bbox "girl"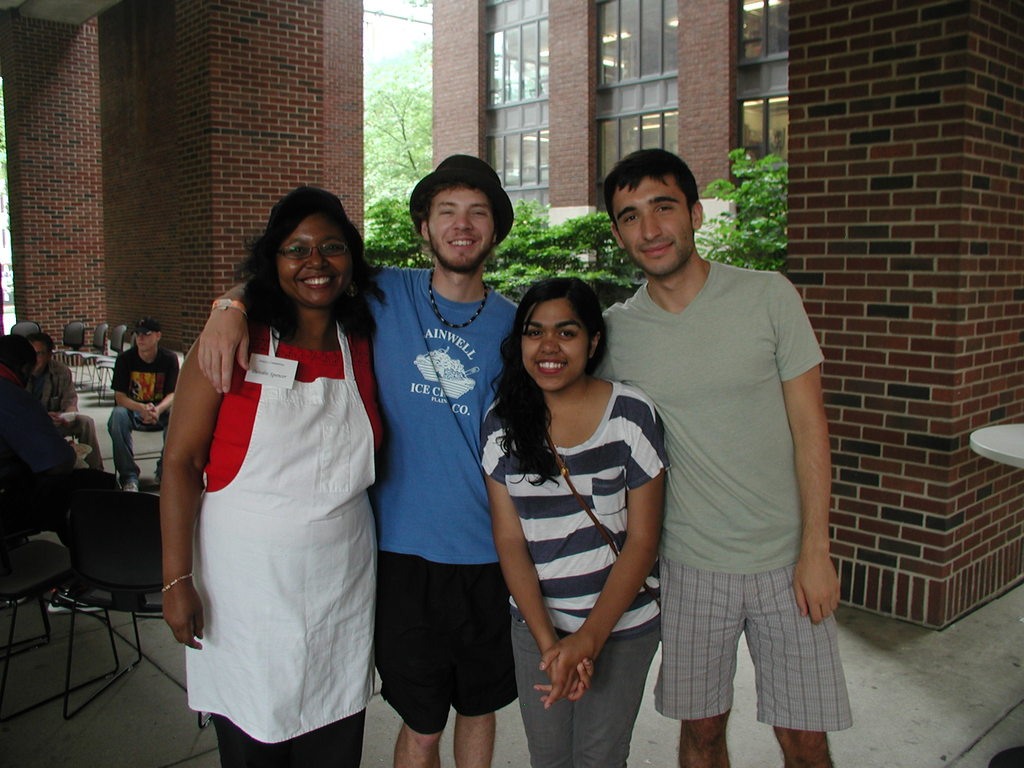
<bbox>482, 278, 676, 764</bbox>
